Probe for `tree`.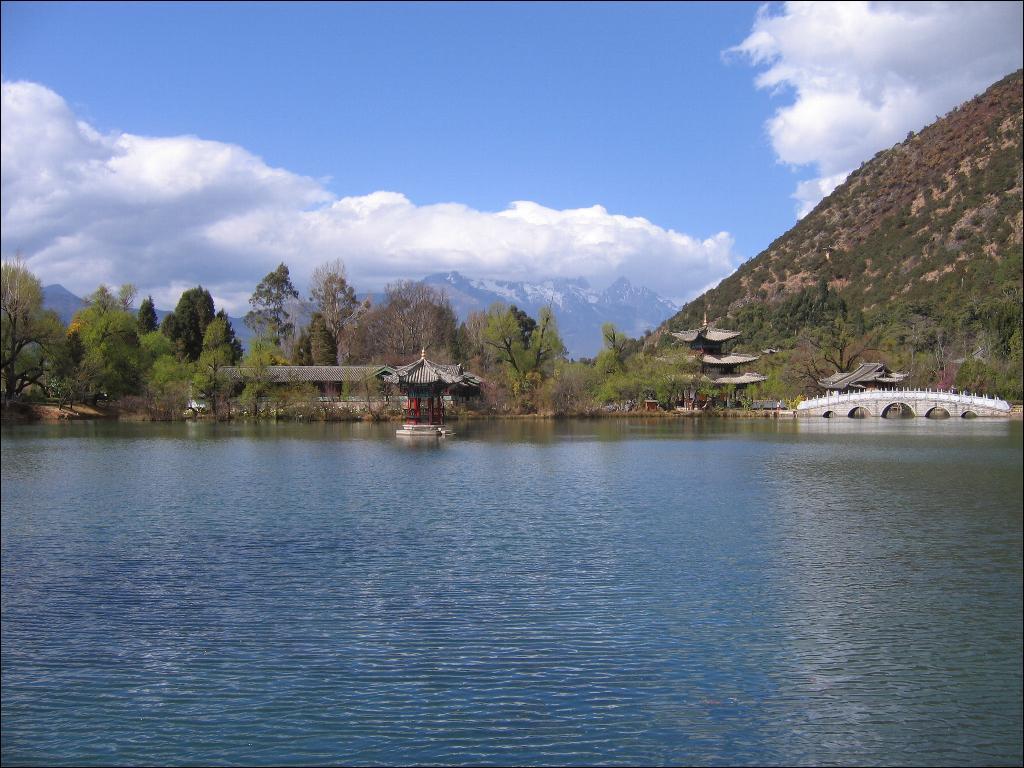
Probe result: bbox=[341, 281, 456, 417].
